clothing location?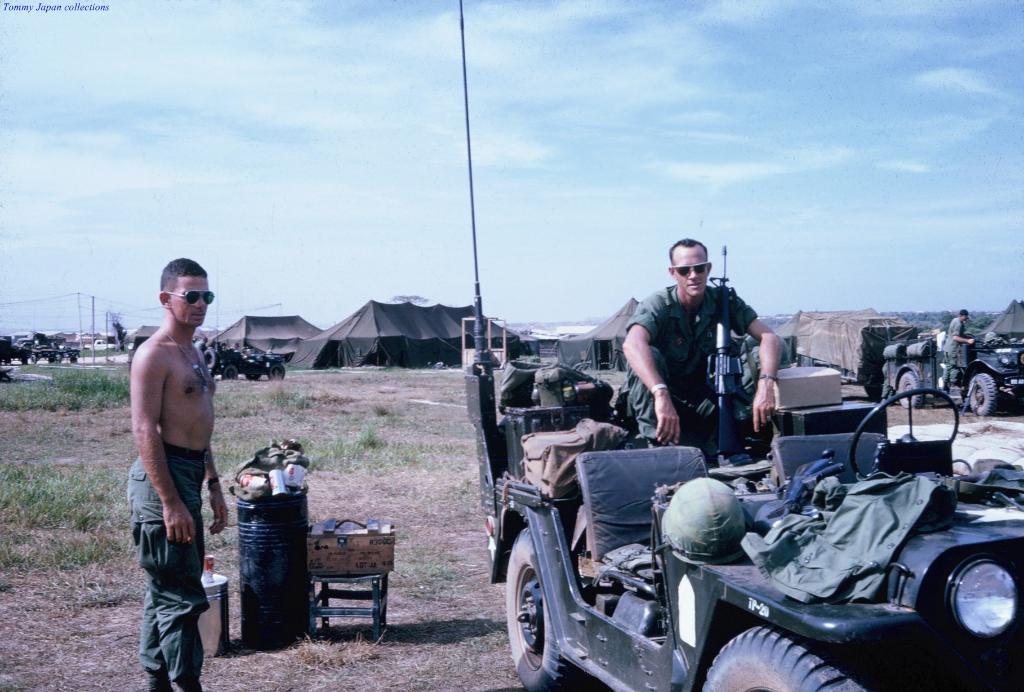
625,274,779,486
